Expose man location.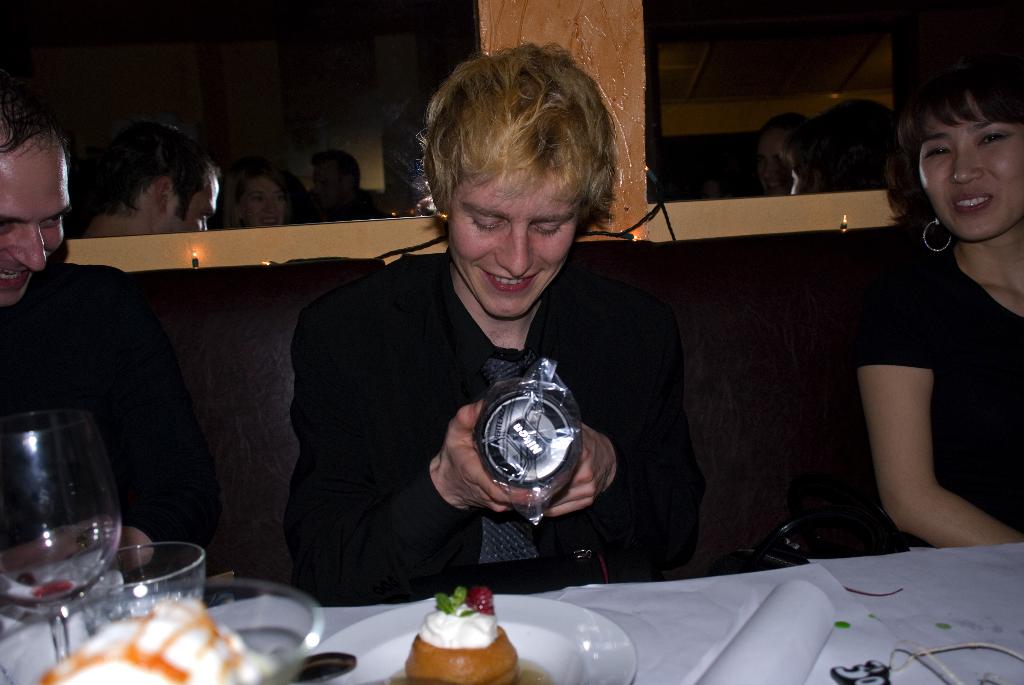
Exposed at region(224, 90, 732, 608).
